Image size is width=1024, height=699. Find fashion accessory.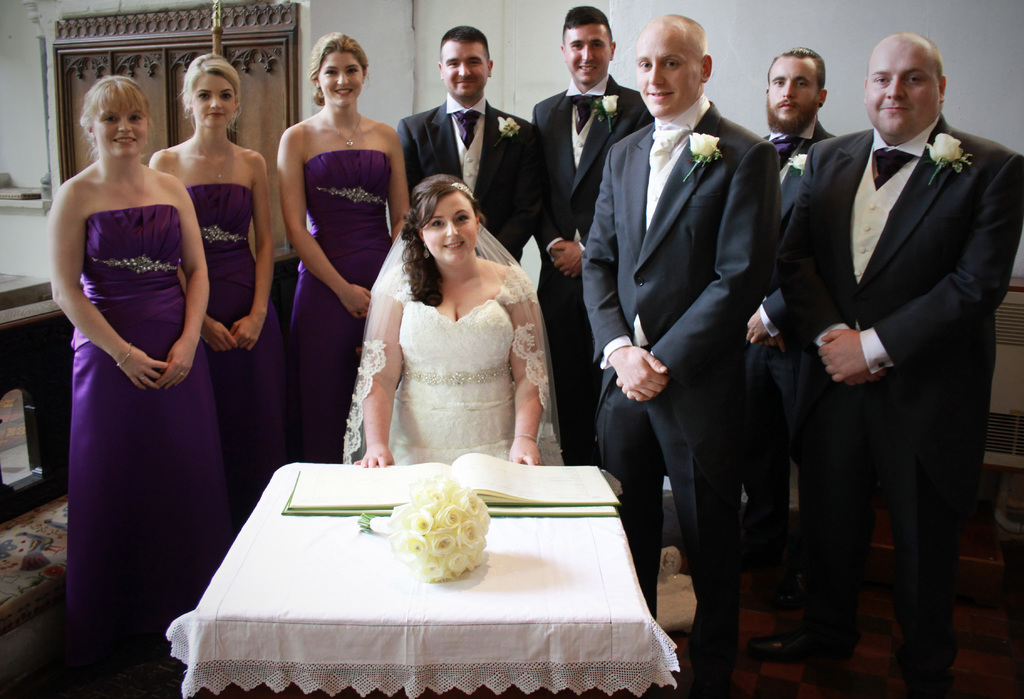
bbox(752, 636, 807, 661).
